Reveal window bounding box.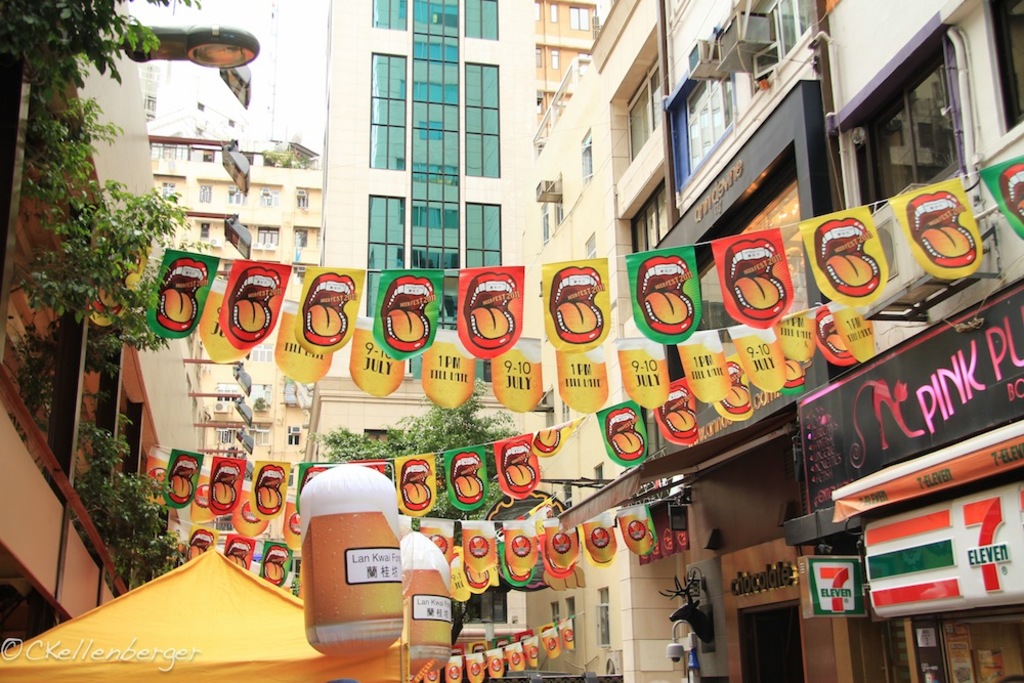
Revealed: 564/595/578/646.
